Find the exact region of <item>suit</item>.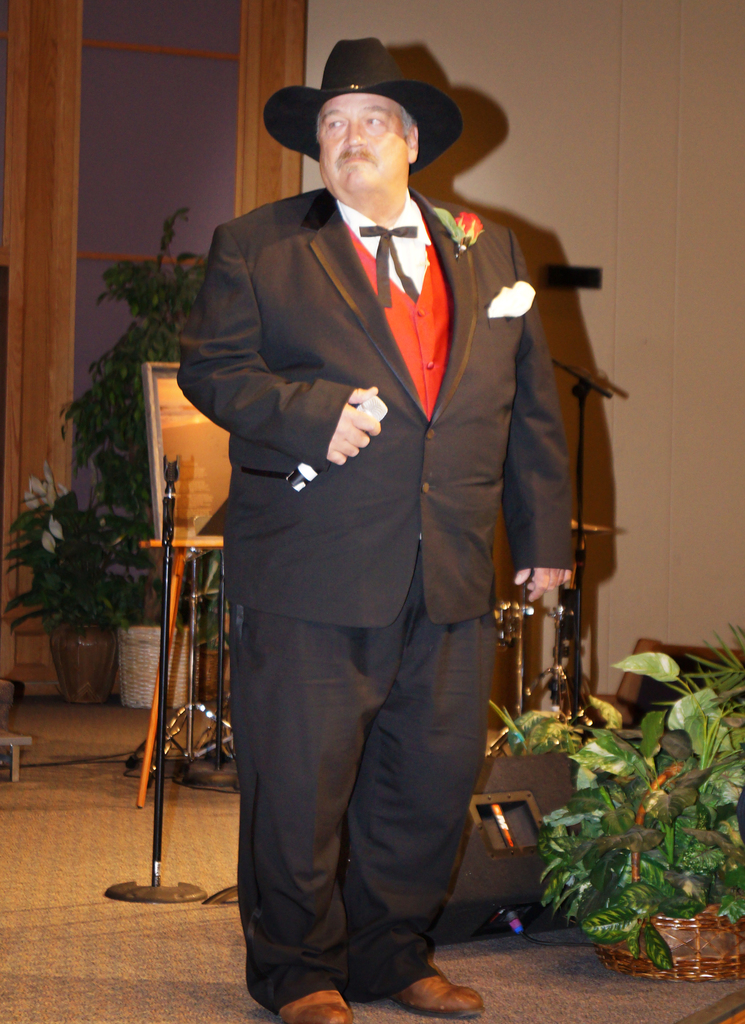
Exact region: left=194, top=115, right=527, bottom=993.
